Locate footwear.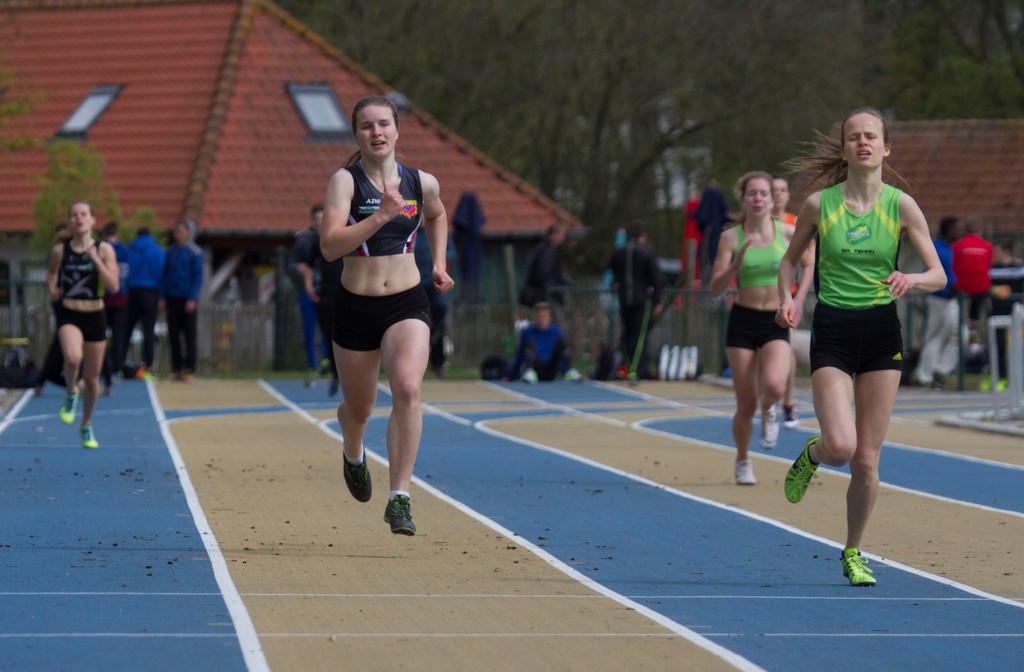
Bounding box: [782, 431, 820, 506].
